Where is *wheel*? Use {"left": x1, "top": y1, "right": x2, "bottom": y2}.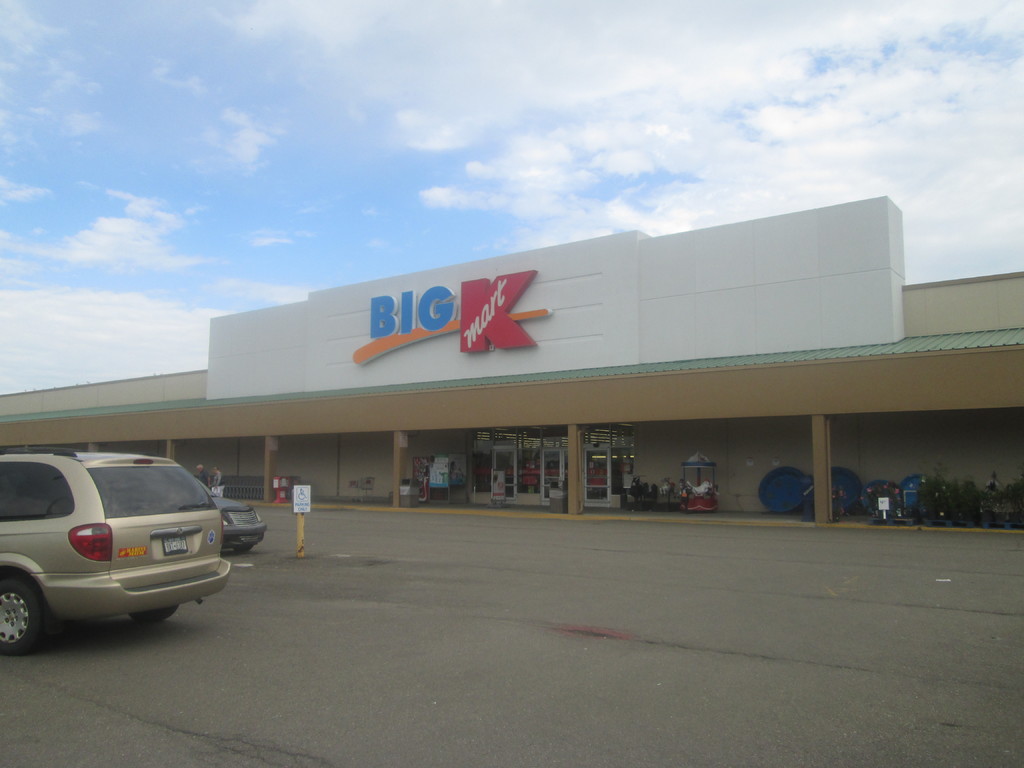
{"left": 126, "top": 602, "right": 177, "bottom": 626}.
